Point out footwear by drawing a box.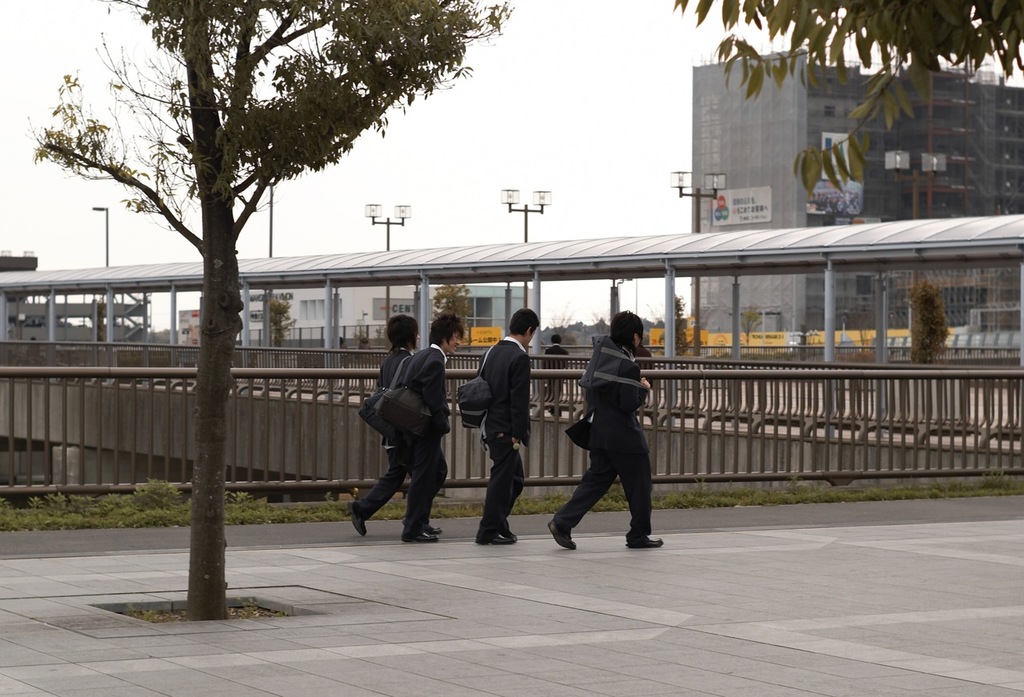
[476,534,517,545].
